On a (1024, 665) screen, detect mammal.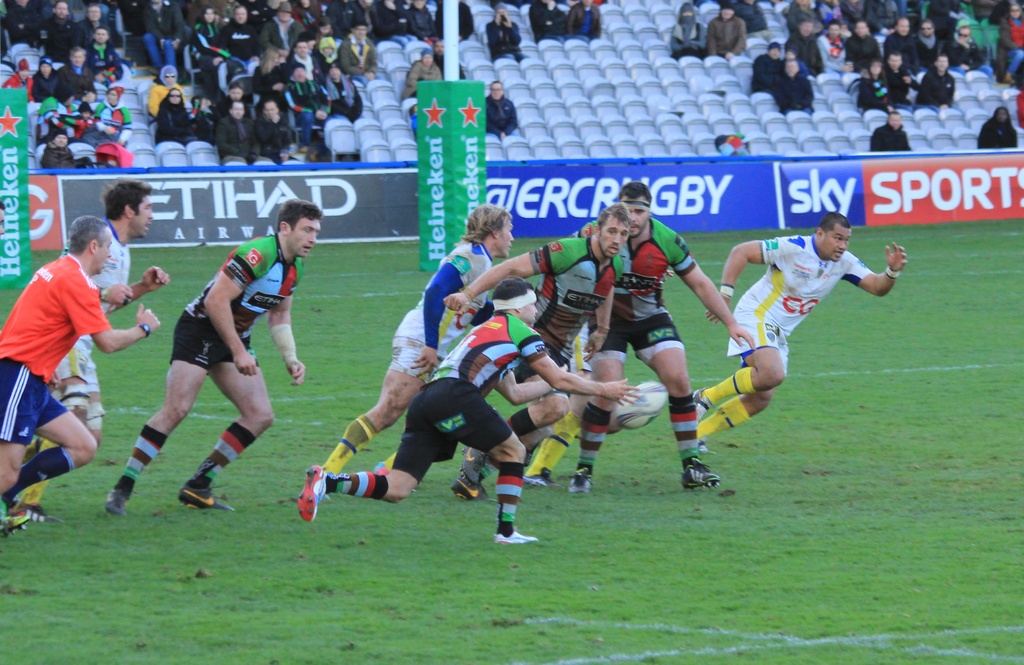
(x1=104, y1=199, x2=323, y2=510).
